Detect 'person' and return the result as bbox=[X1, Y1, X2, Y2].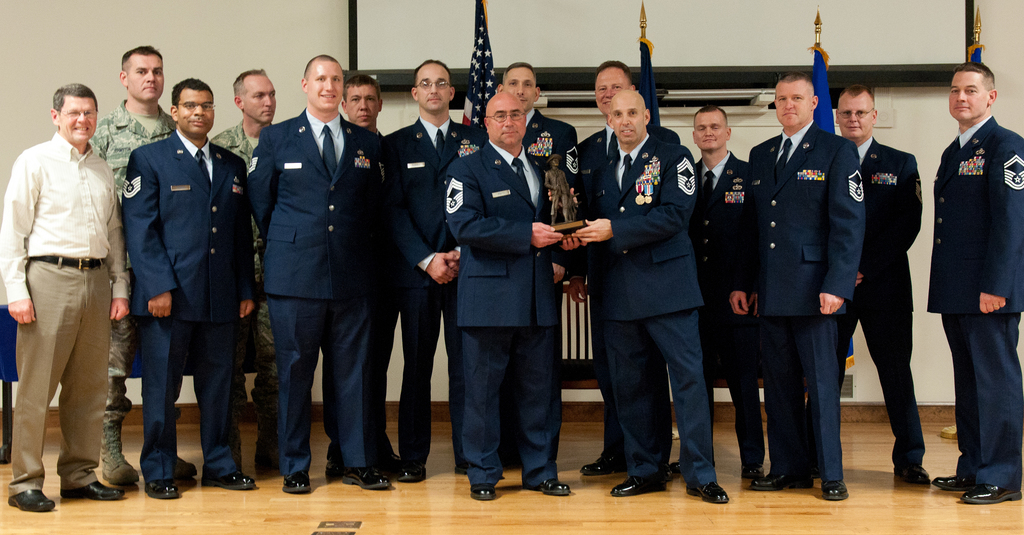
bbox=[329, 72, 410, 480].
